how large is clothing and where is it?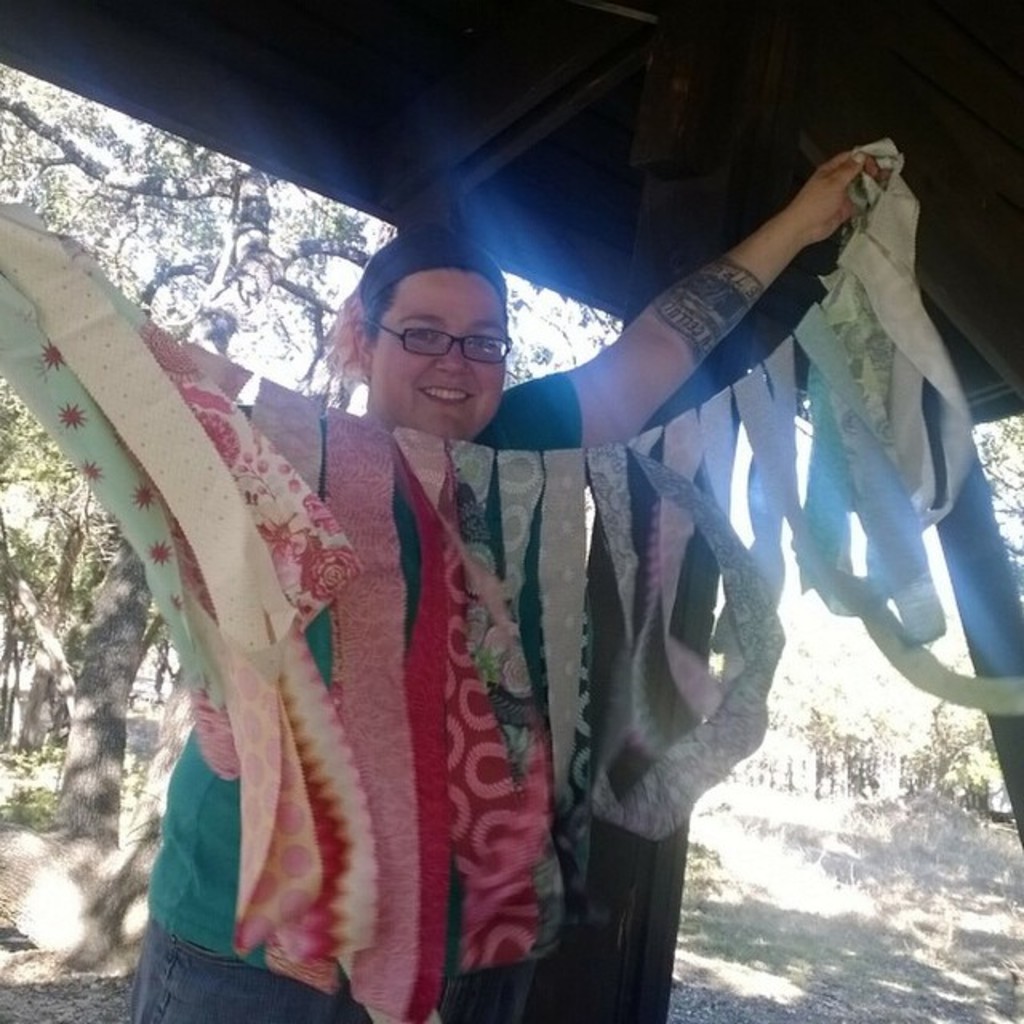
Bounding box: 202:323:677:1021.
